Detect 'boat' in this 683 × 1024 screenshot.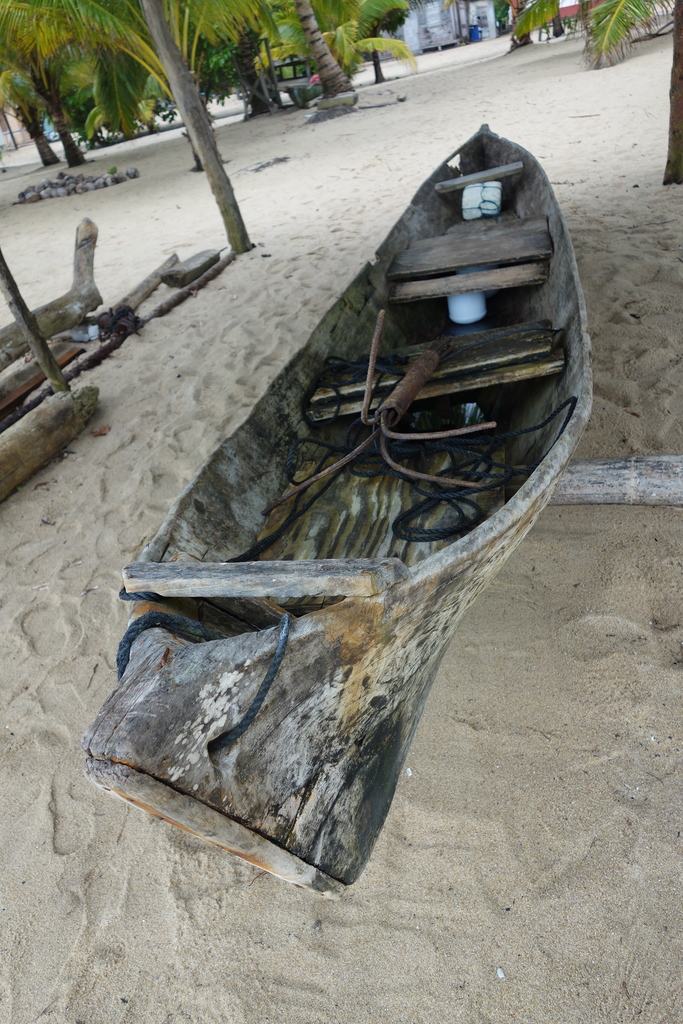
Detection: x1=84, y1=131, x2=634, y2=847.
